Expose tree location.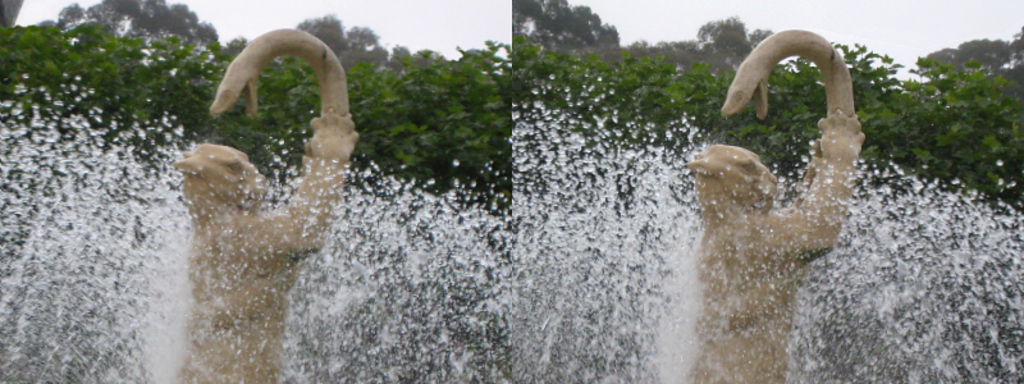
Exposed at <bbox>695, 18, 765, 46</bbox>.
